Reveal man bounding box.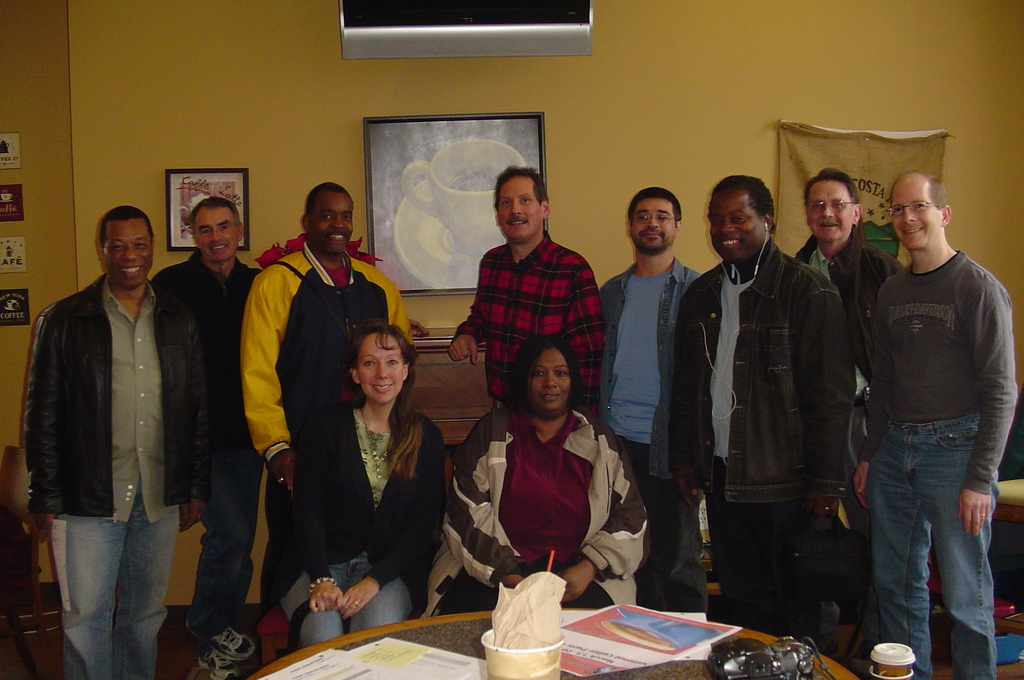
Revealed: <bbox>276, 318, 452, 643</bbox>.
